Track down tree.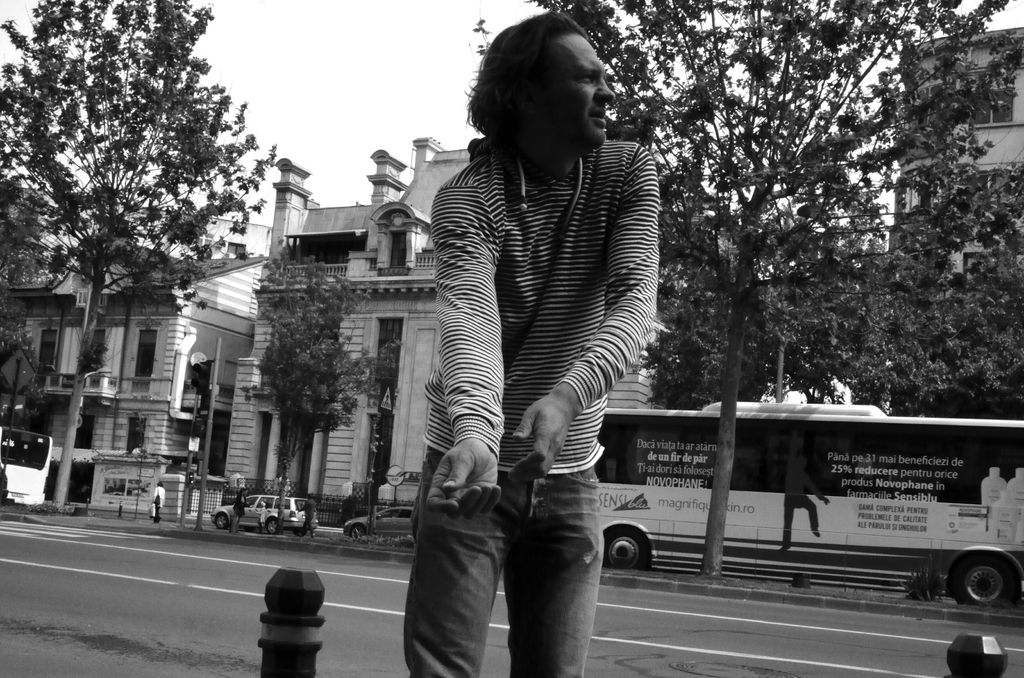
Tracked to 237, 245, 374, 494.
